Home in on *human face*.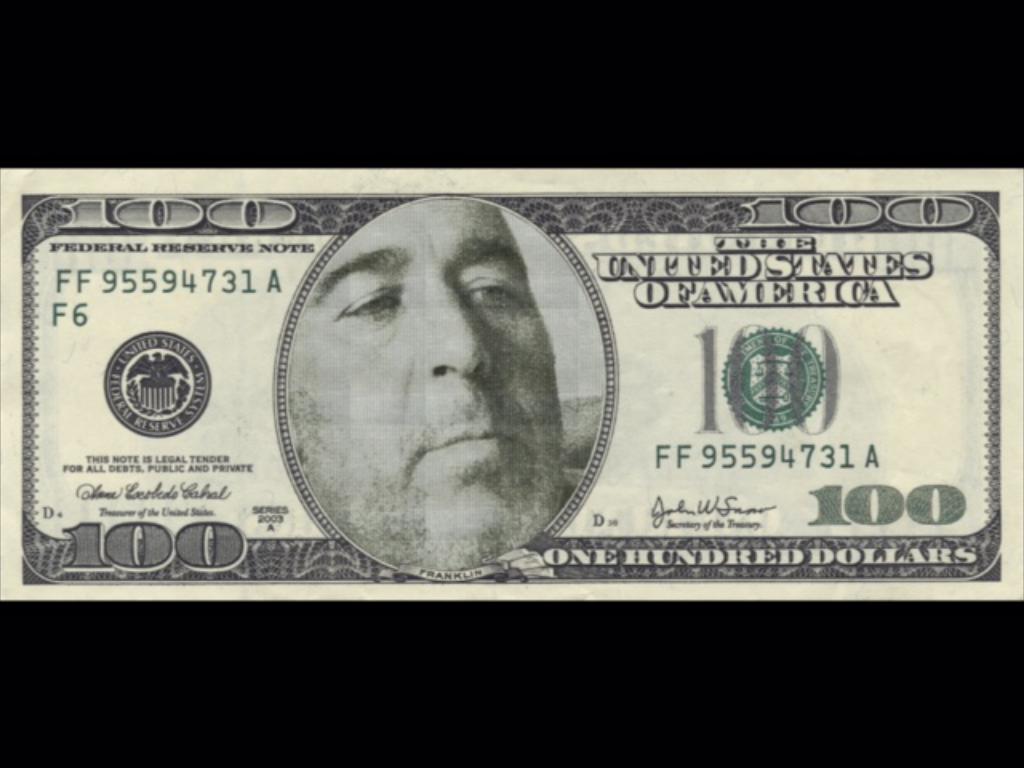
Homed in at select_region(291, 198, 558, 571).
